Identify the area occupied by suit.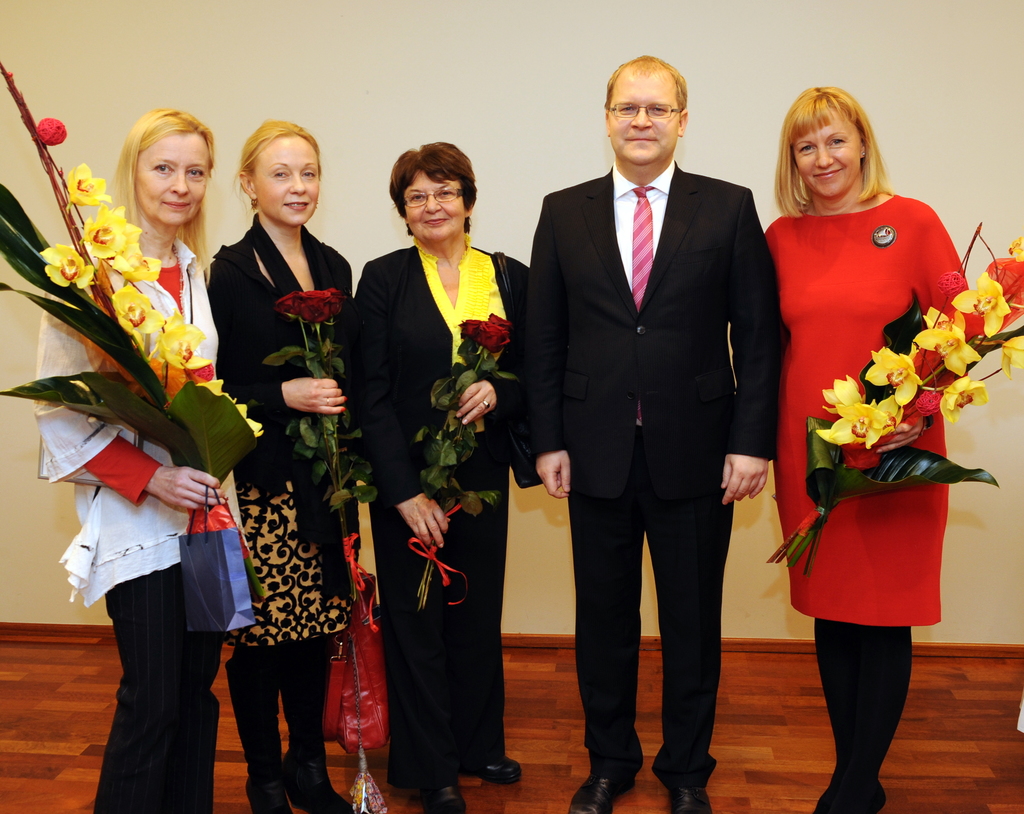
Area: 520:160:780:787.
